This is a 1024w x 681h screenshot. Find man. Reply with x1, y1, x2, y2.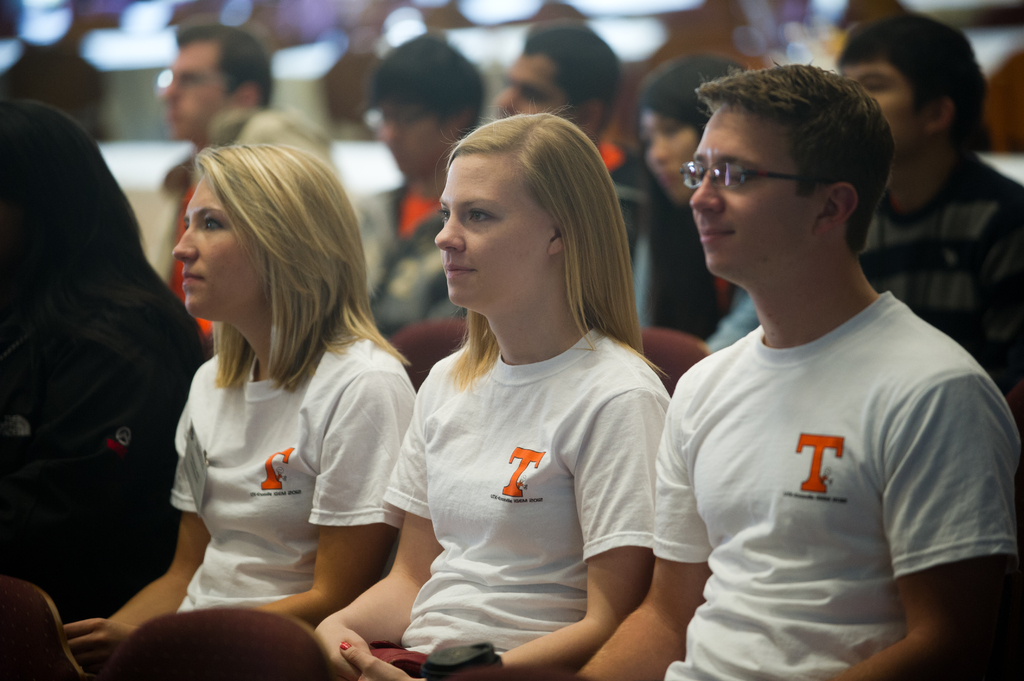
351, 28, 490, 330.
